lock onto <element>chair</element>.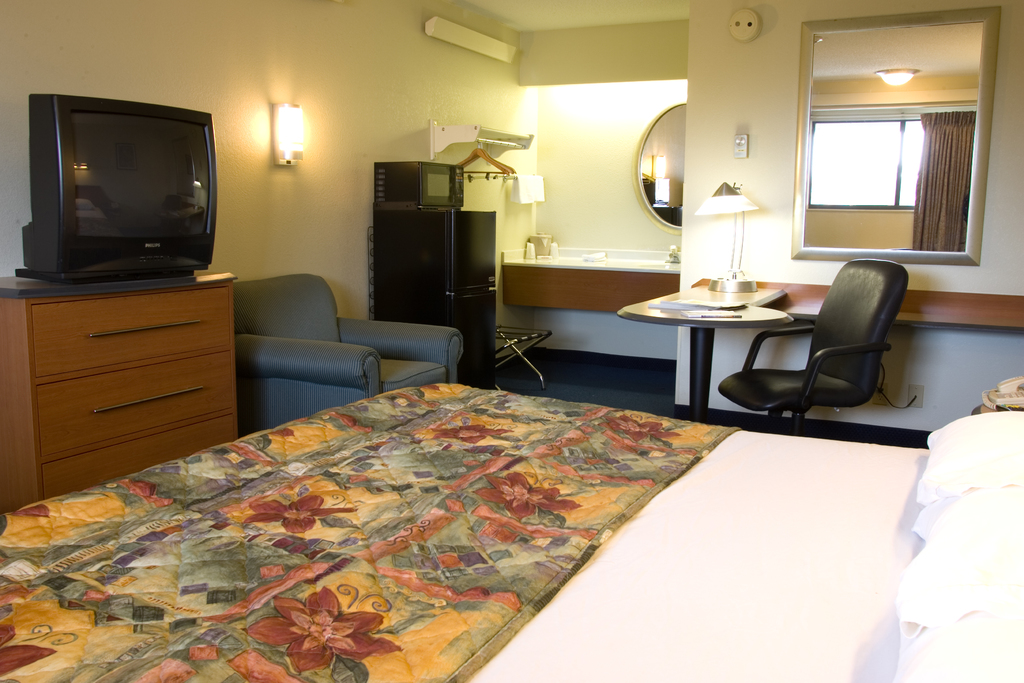
Locked: locate(229, 269, 465, 437).
